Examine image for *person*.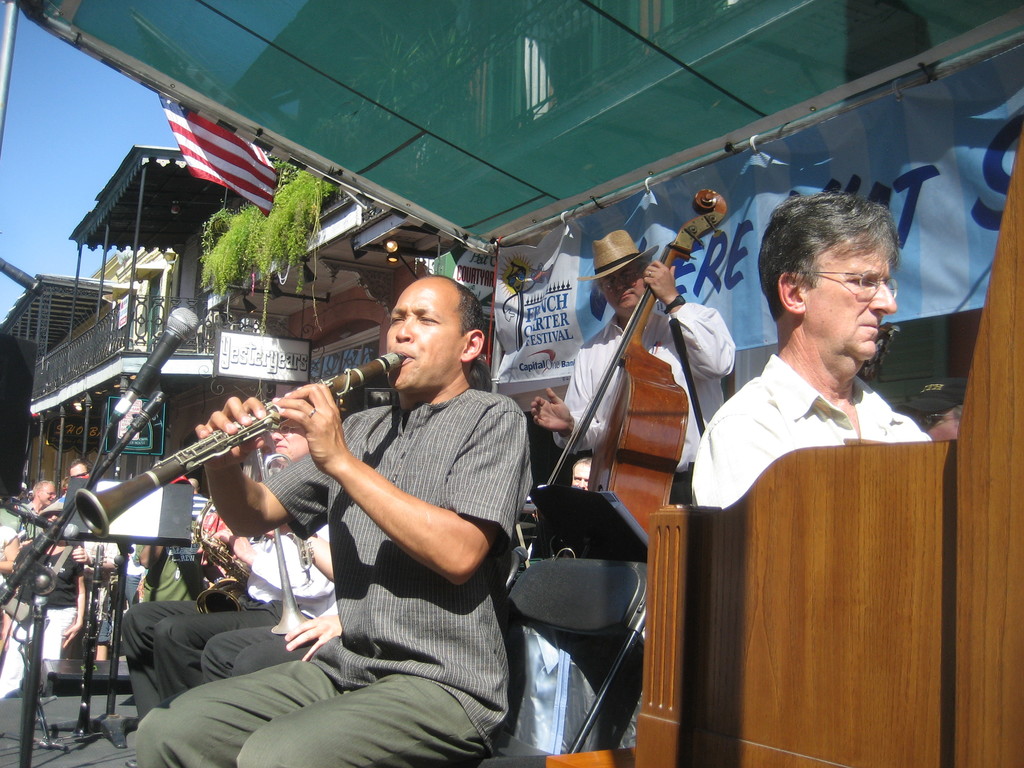
Examination result: select_region(525, 232, 734, 502).
